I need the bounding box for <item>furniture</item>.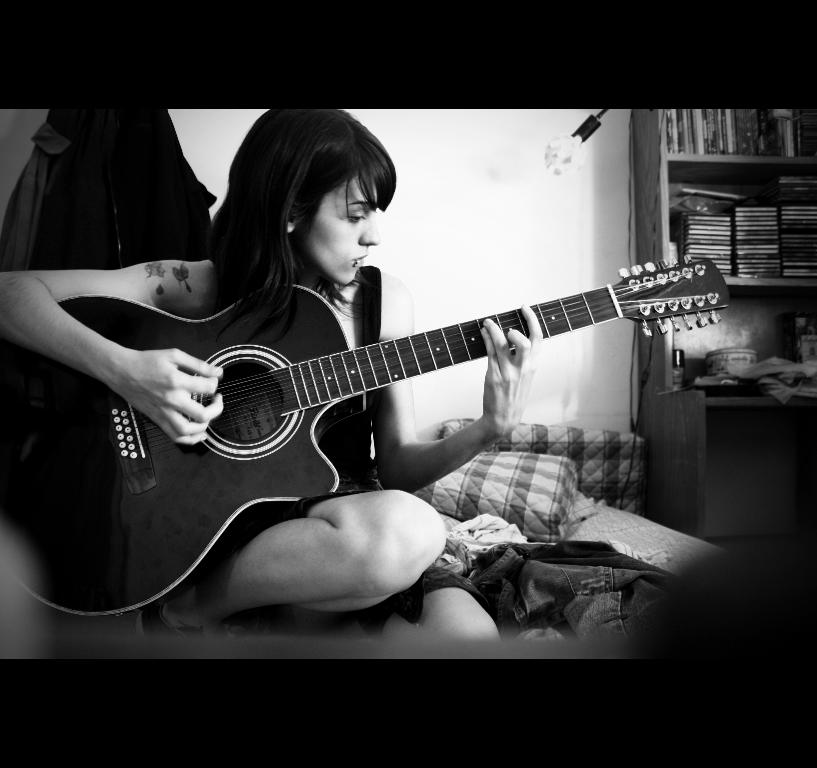
Here it is: locate(413, 416, 723, 642).
